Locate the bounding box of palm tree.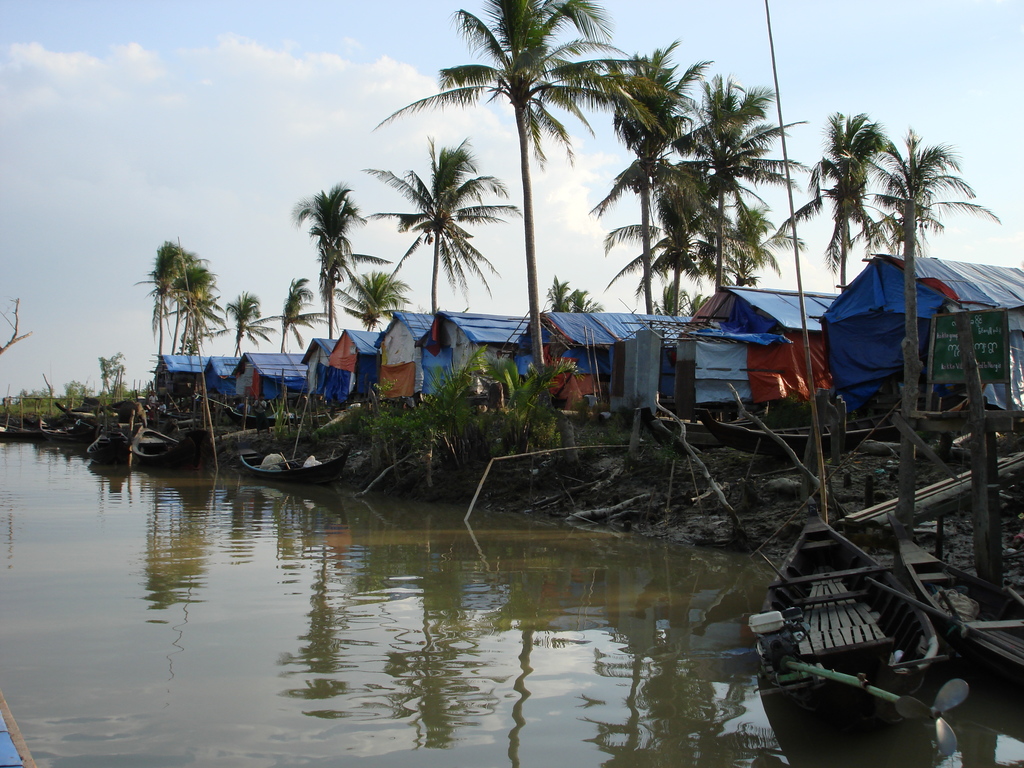
Bounding box: bbox=[793, 102, 900, 291].
